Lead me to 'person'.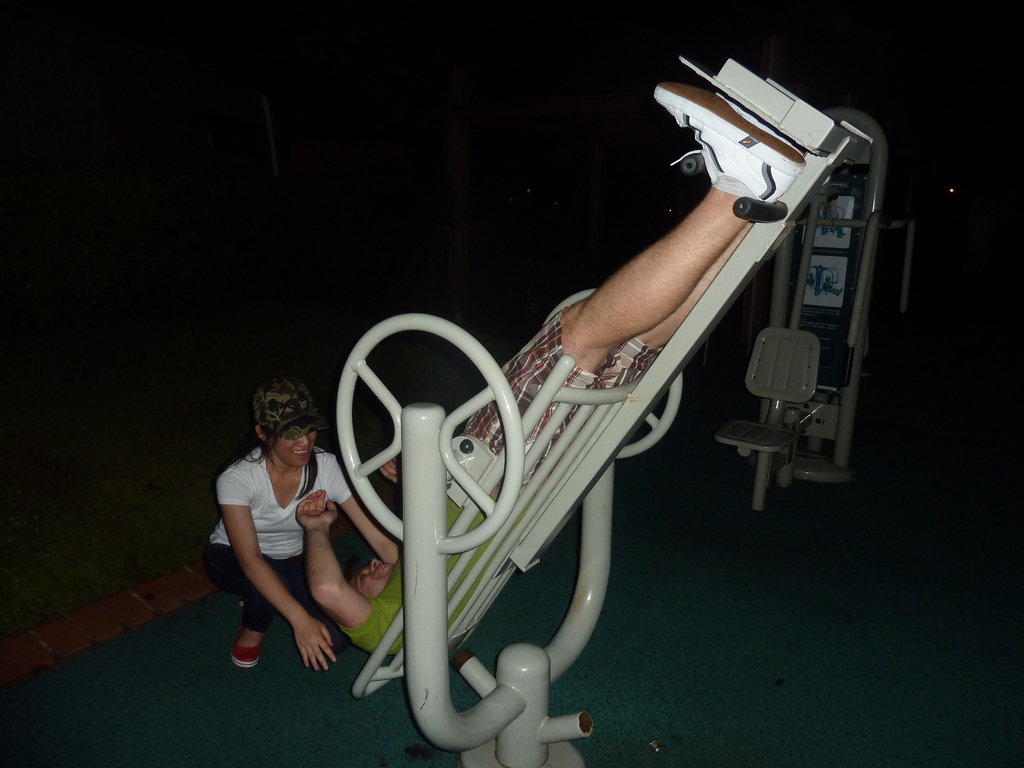
Lead to x1=205, y1=383, x2=407, y2=667.
